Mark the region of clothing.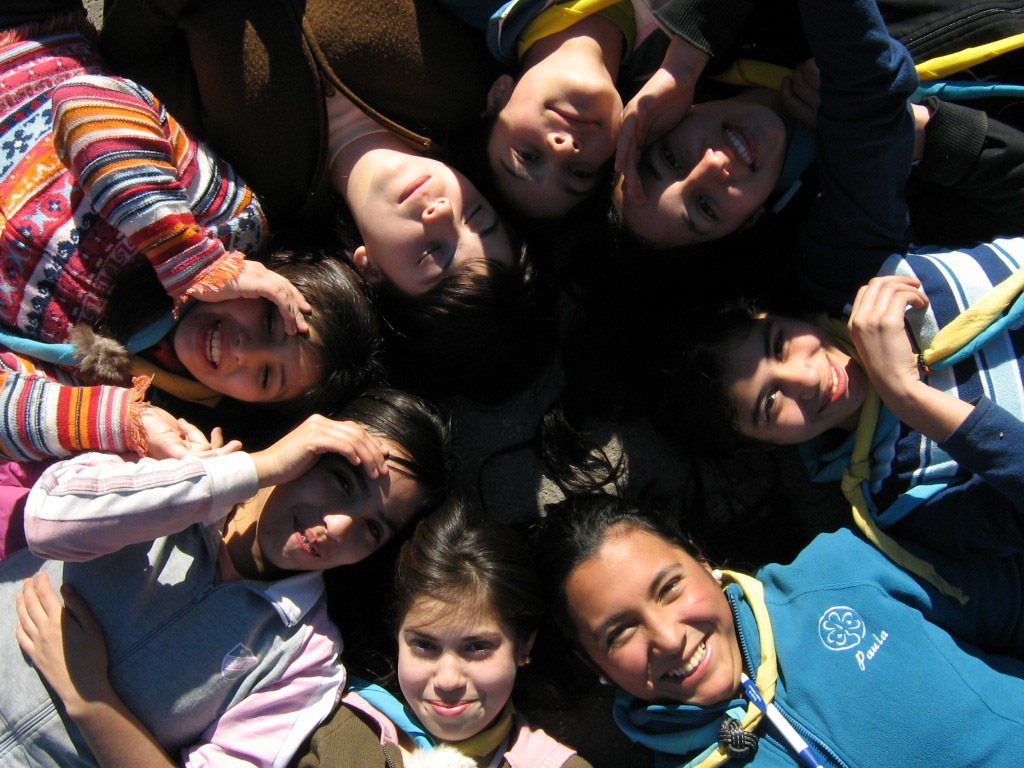
Region: detection(292, 670, 594, 767).
